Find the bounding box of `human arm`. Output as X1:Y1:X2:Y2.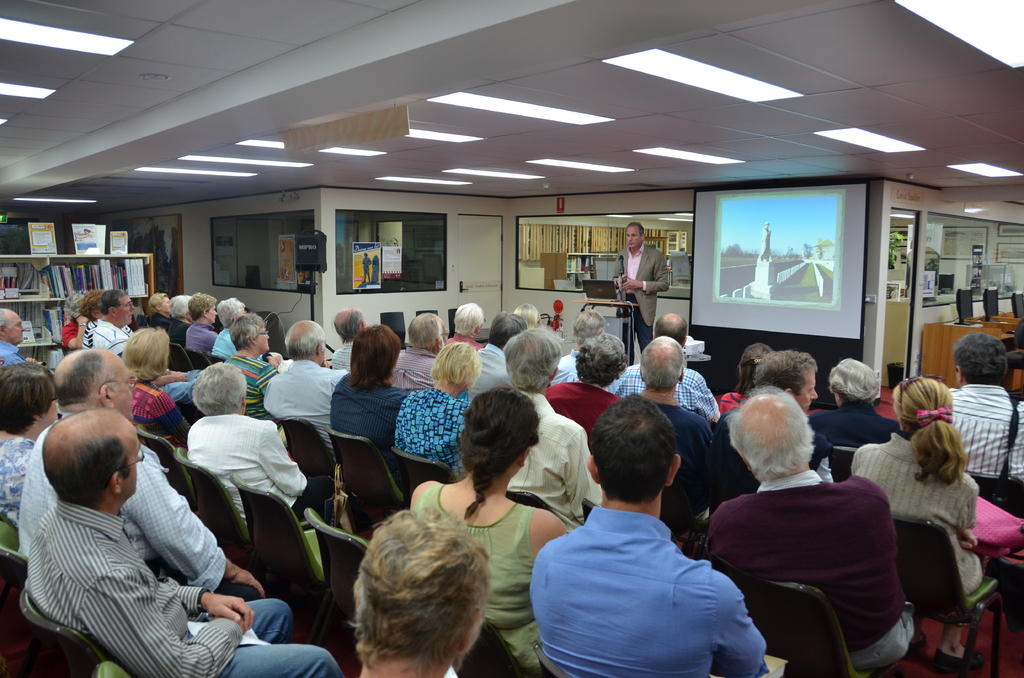
131:447:269:593.
